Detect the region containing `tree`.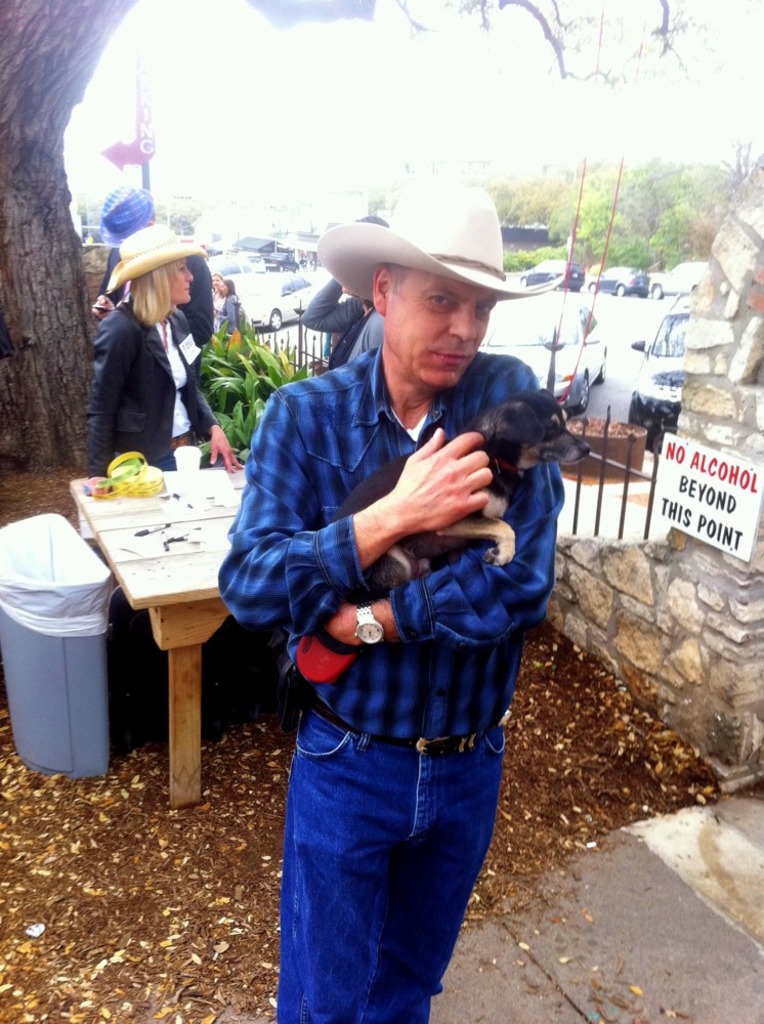
(left=0, top=0, right=159, bottom=469).
